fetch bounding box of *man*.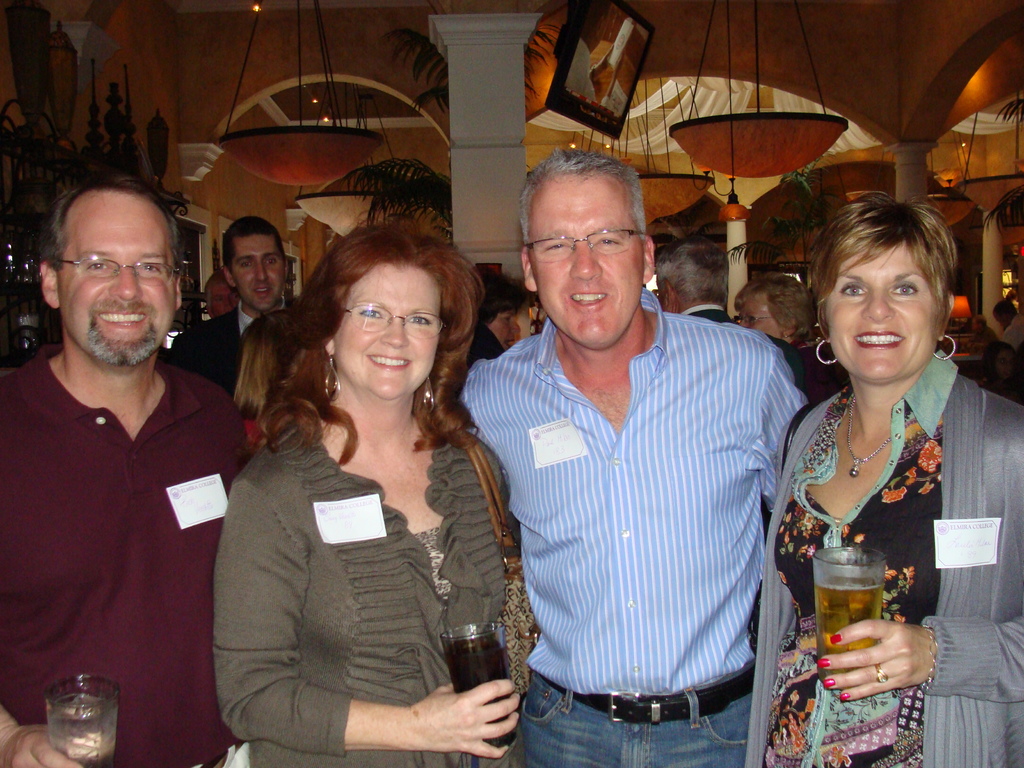
Bbox: (4,173,252,767).
